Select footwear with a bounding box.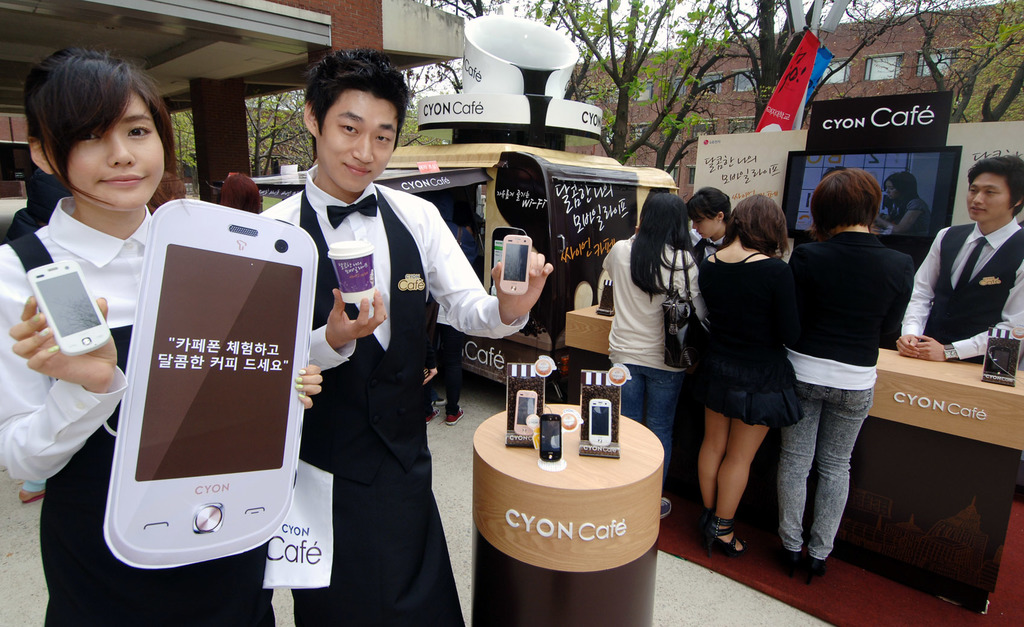
bbox=(426, 412, 441, 424).
